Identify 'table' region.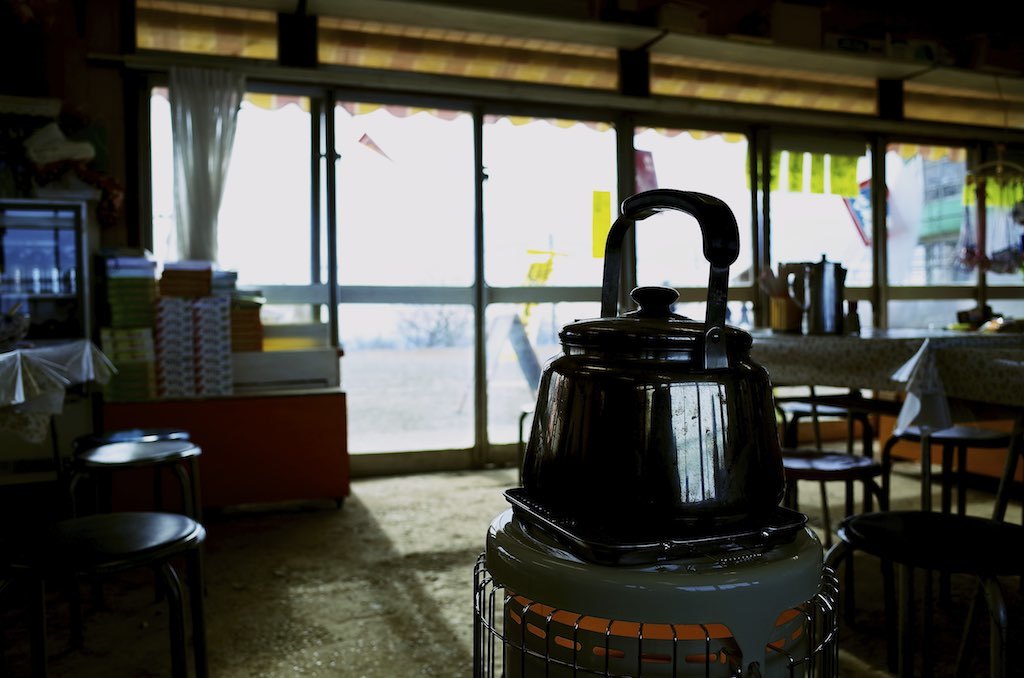
Region: detection(103, 375, 347, 505).
